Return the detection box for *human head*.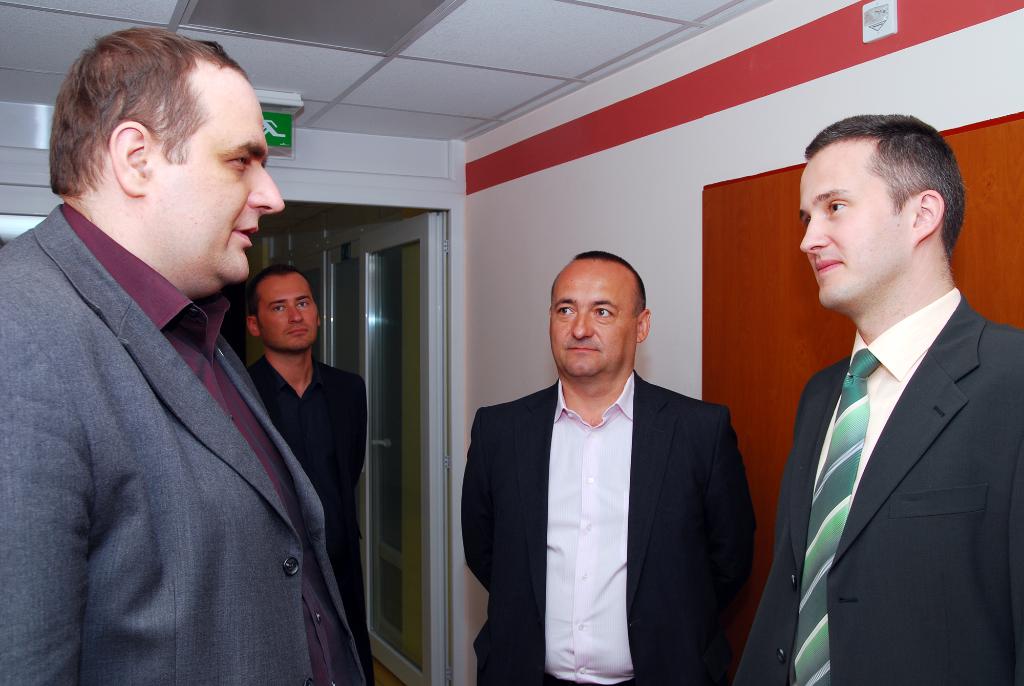
locate(246, 264, 323, 354).
